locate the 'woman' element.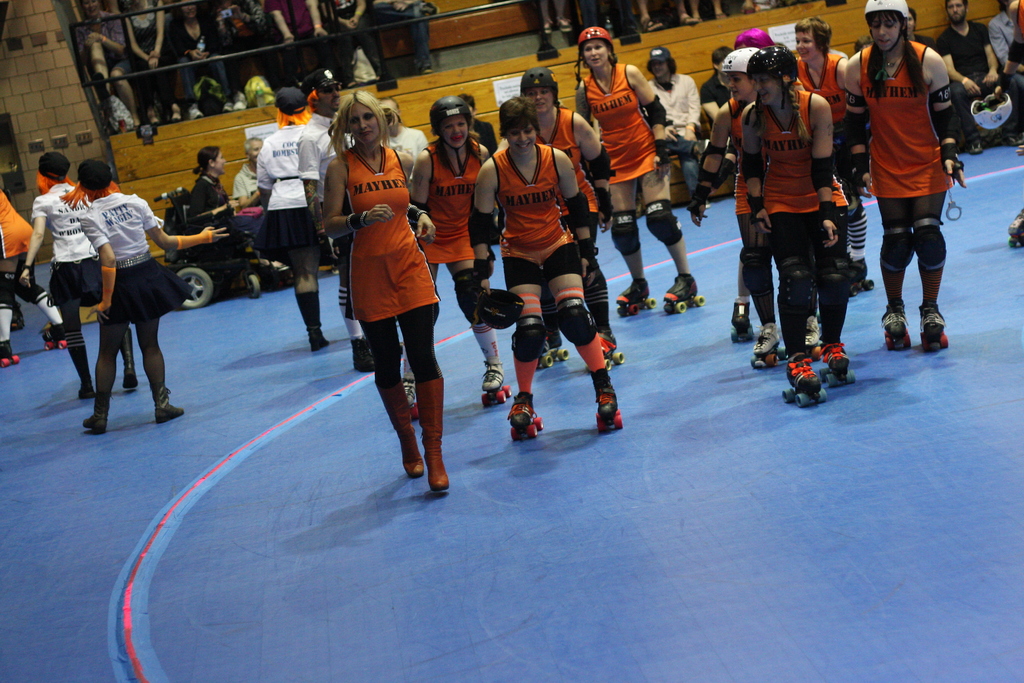
Element bbox: 253, 85, 323, 347.
